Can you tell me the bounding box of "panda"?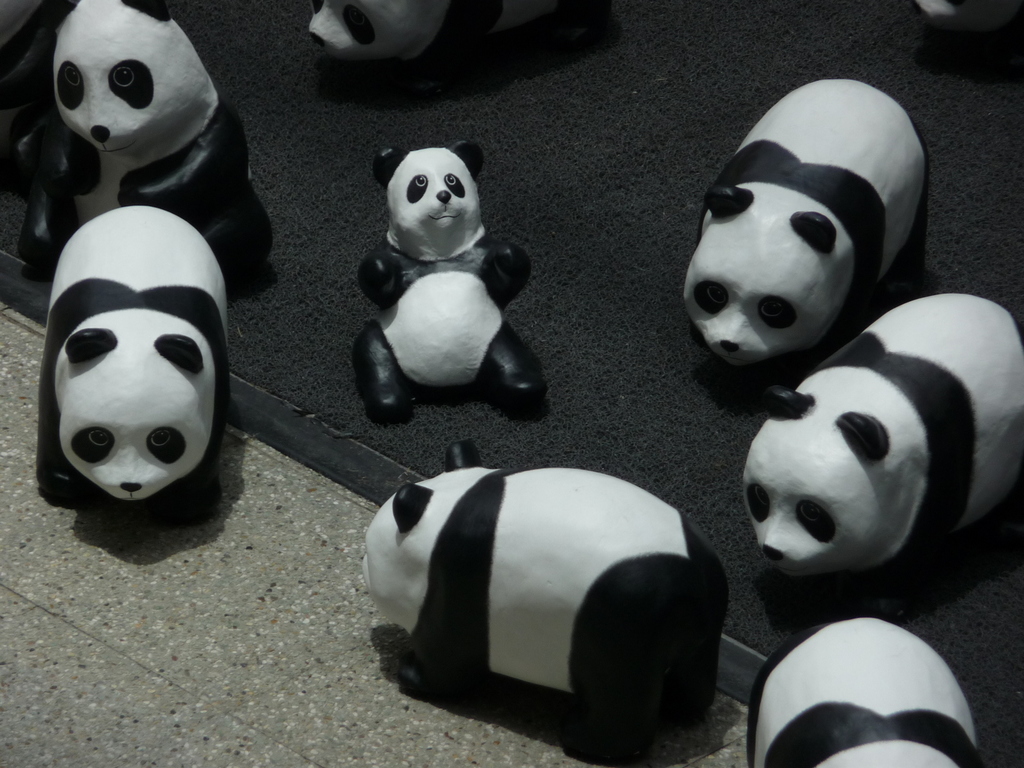
[353, 436, 732, 762].
